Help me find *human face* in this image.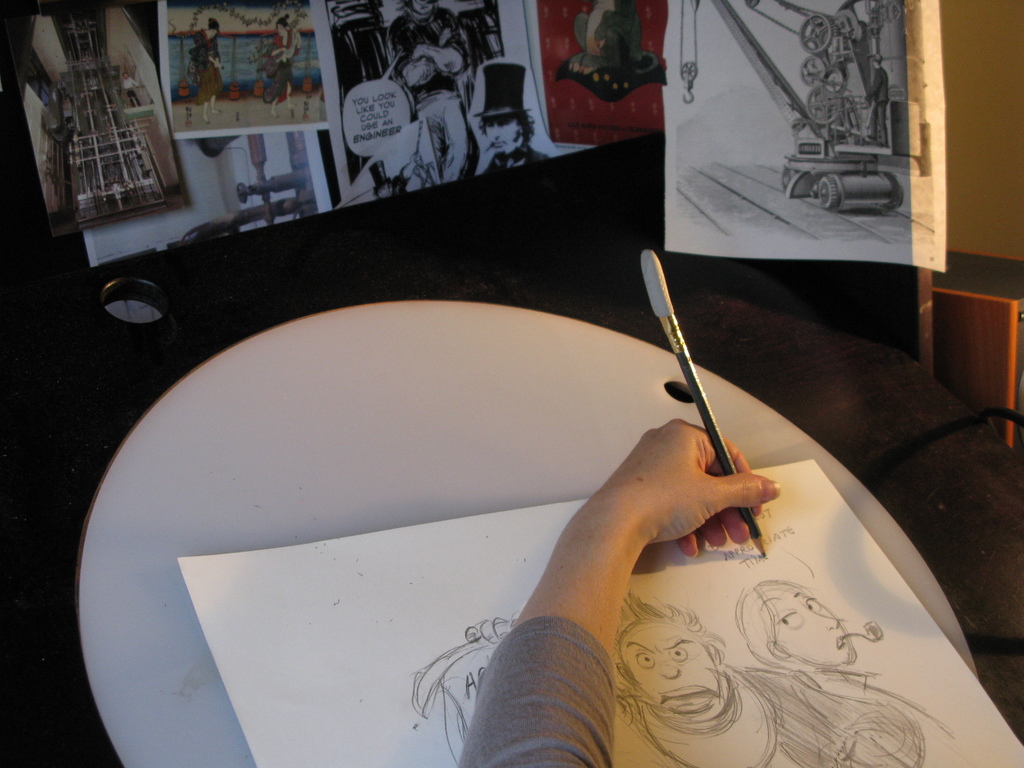
Found it: l=783, t=596, r=852, b=664.
